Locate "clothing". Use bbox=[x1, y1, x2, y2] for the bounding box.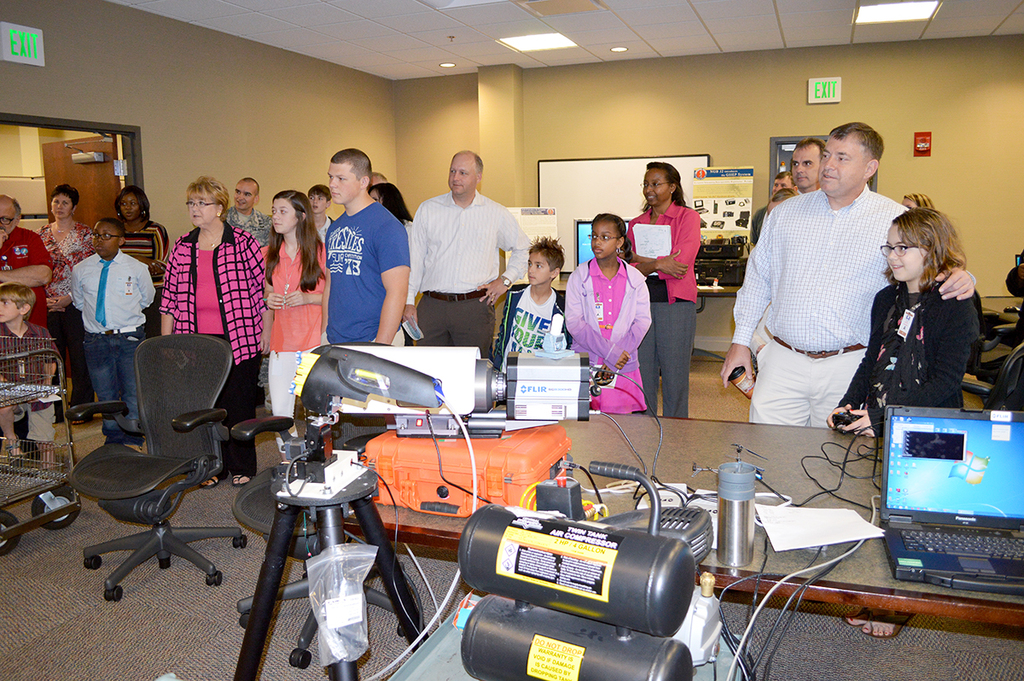
bbox=[69, 251, 151, 439].
